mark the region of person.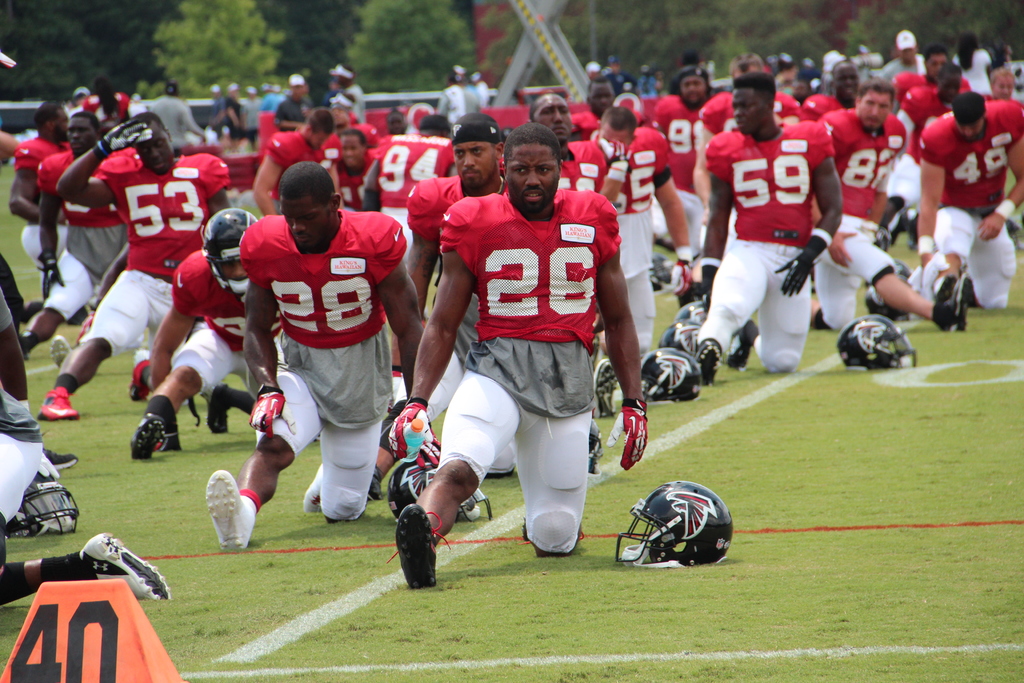
Region: box(919, 90, 1023, 309).
